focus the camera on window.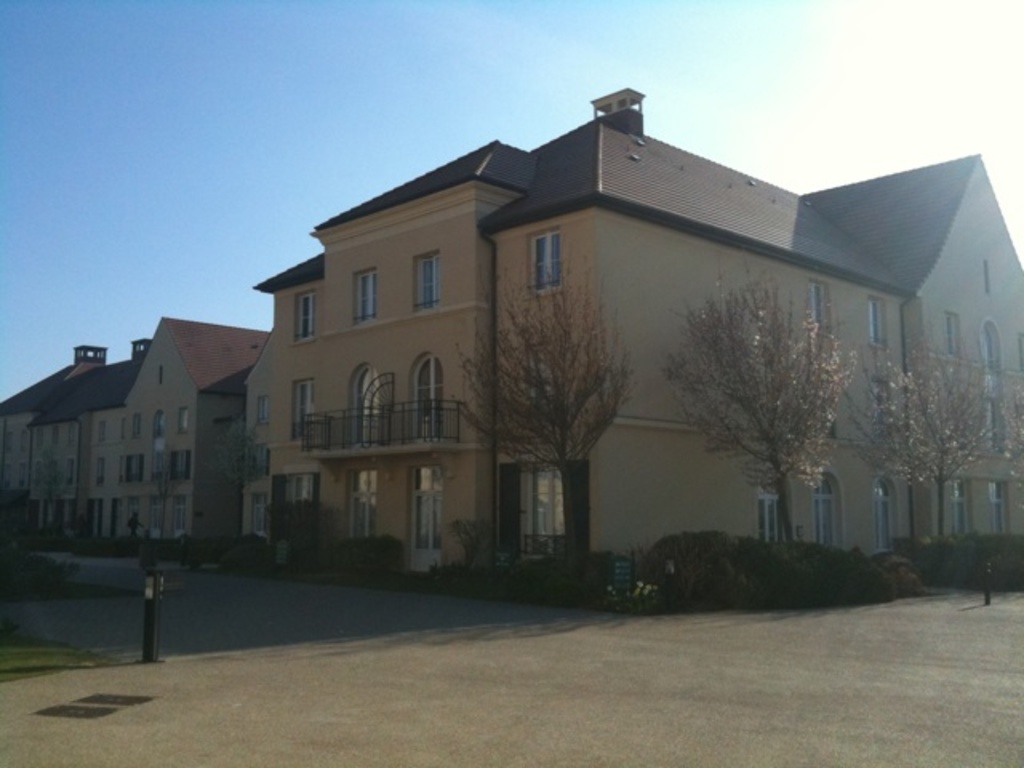
Focus region: [290, 374, 315, 445].
